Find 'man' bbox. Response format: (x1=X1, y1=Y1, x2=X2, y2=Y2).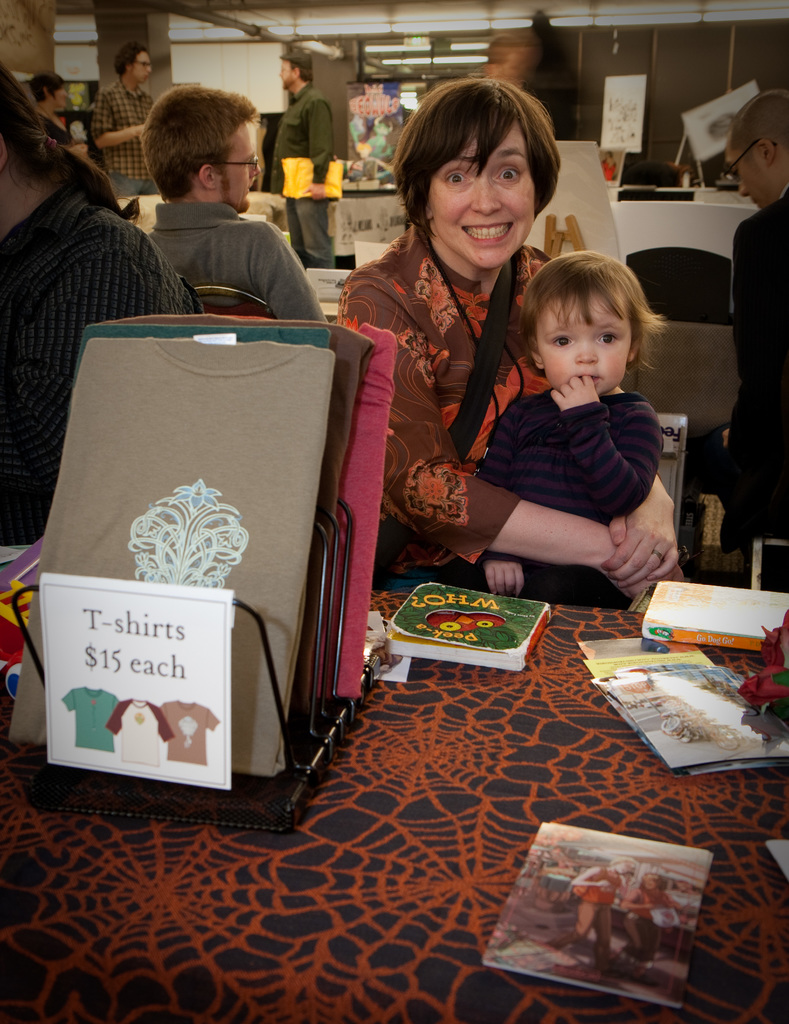
(x1=690, y1=90, x2=788, y2=585).
